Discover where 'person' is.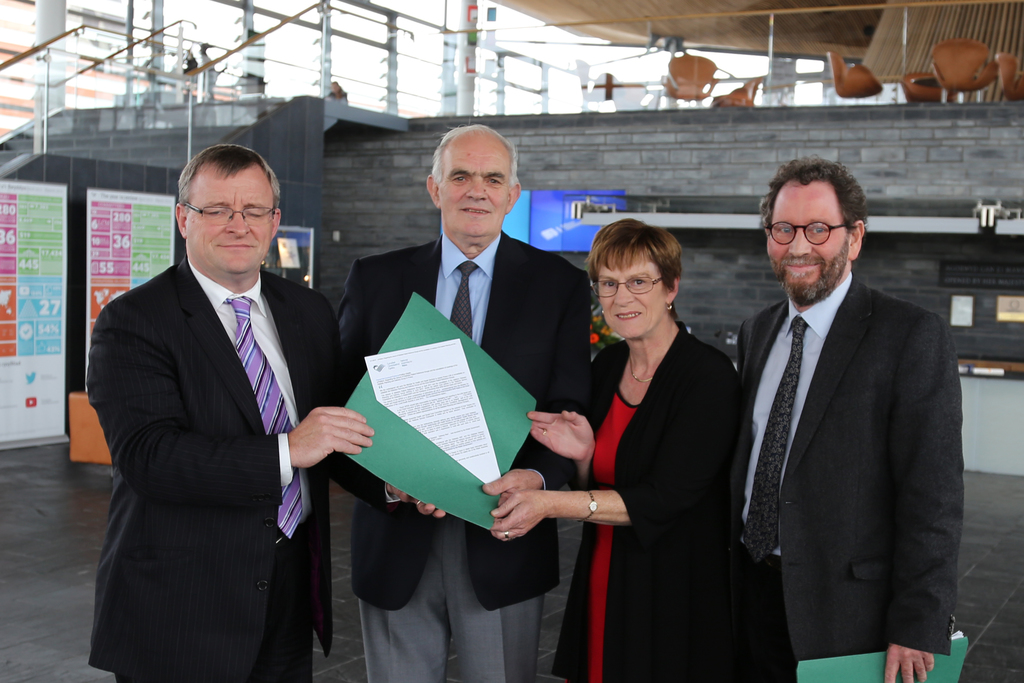
Discovered at rect(485, 219, 739, 682).
